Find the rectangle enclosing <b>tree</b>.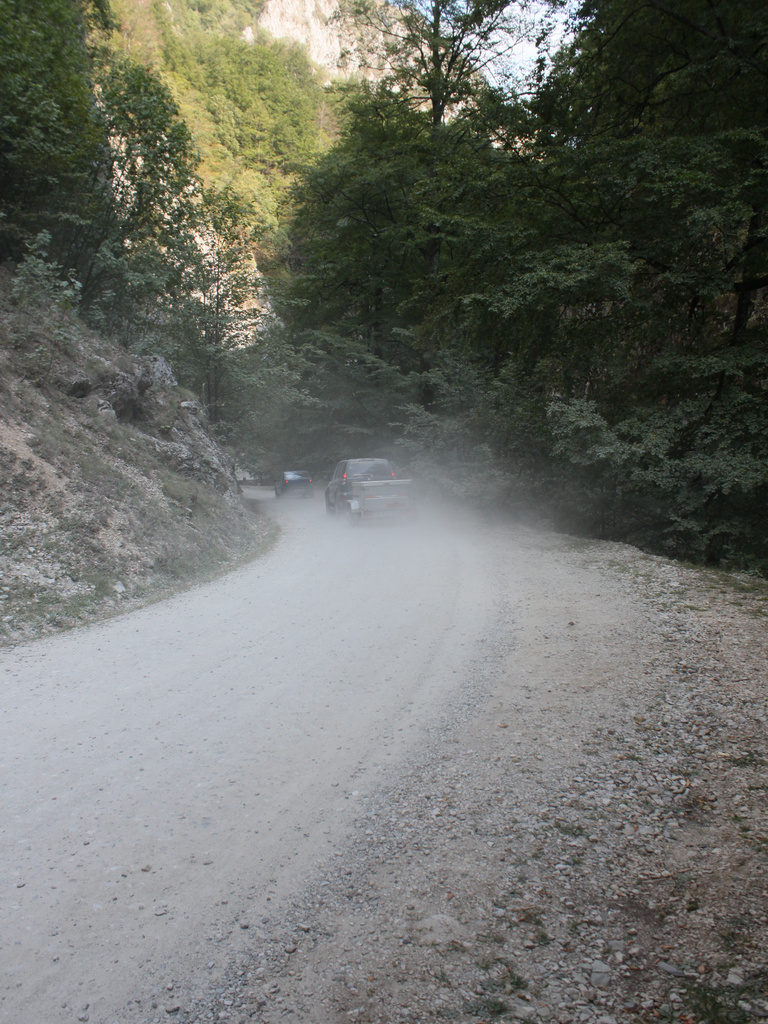
box(259, 89, 509, 456).
